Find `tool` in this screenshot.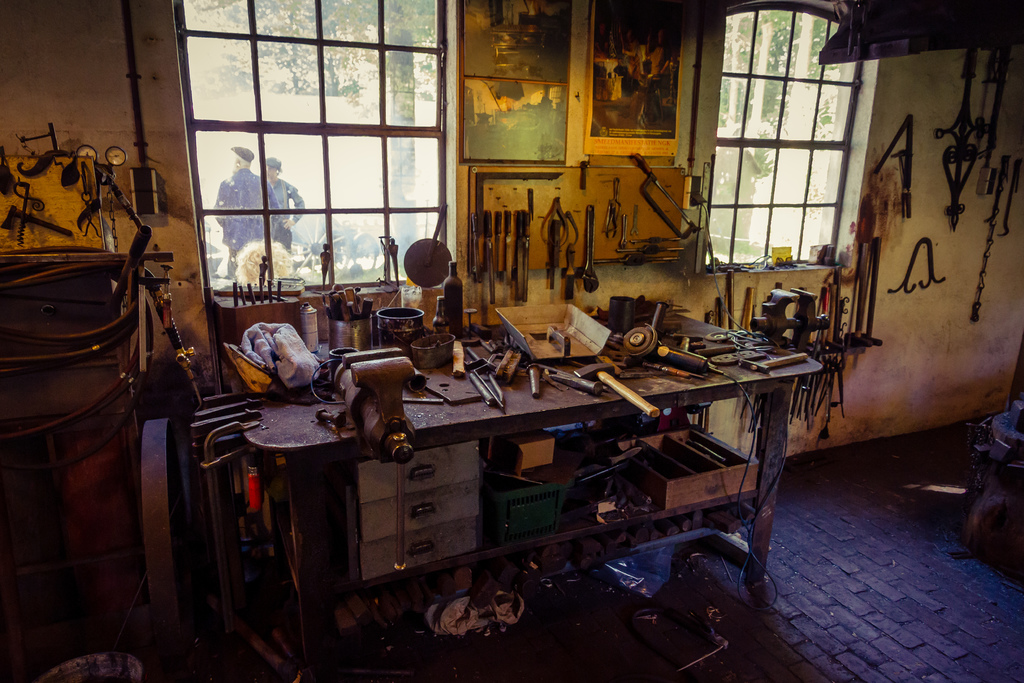
The bounding box for `tool` is Rect(636, 150, 699, 238).
